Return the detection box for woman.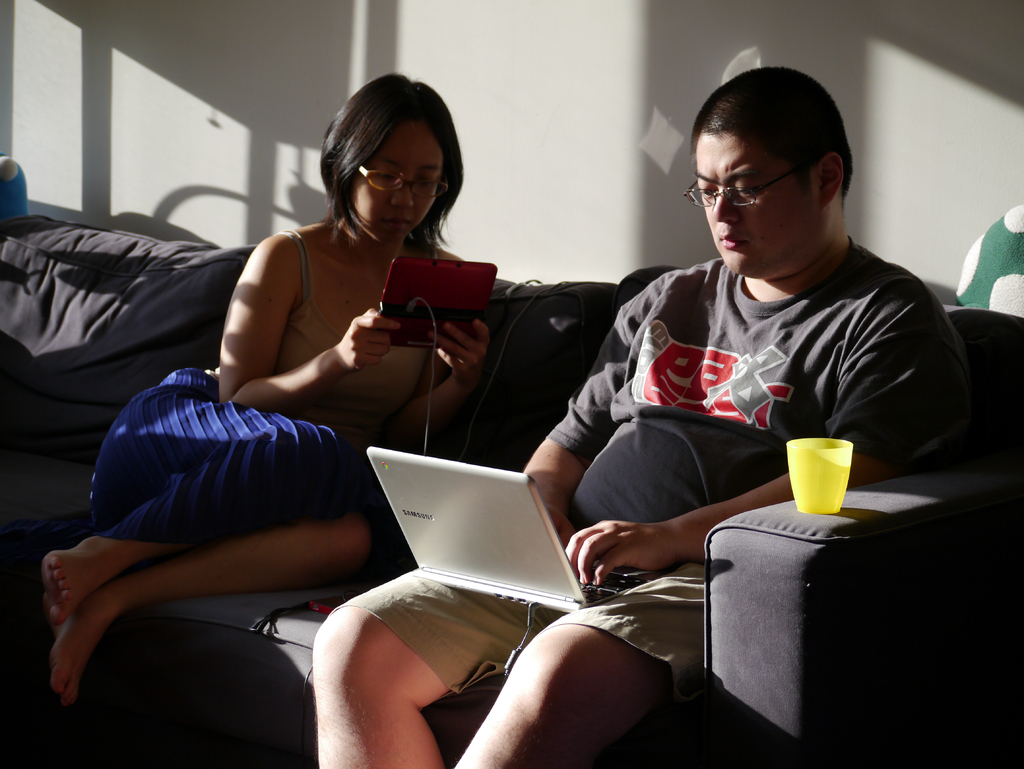
42/72/492/706.
